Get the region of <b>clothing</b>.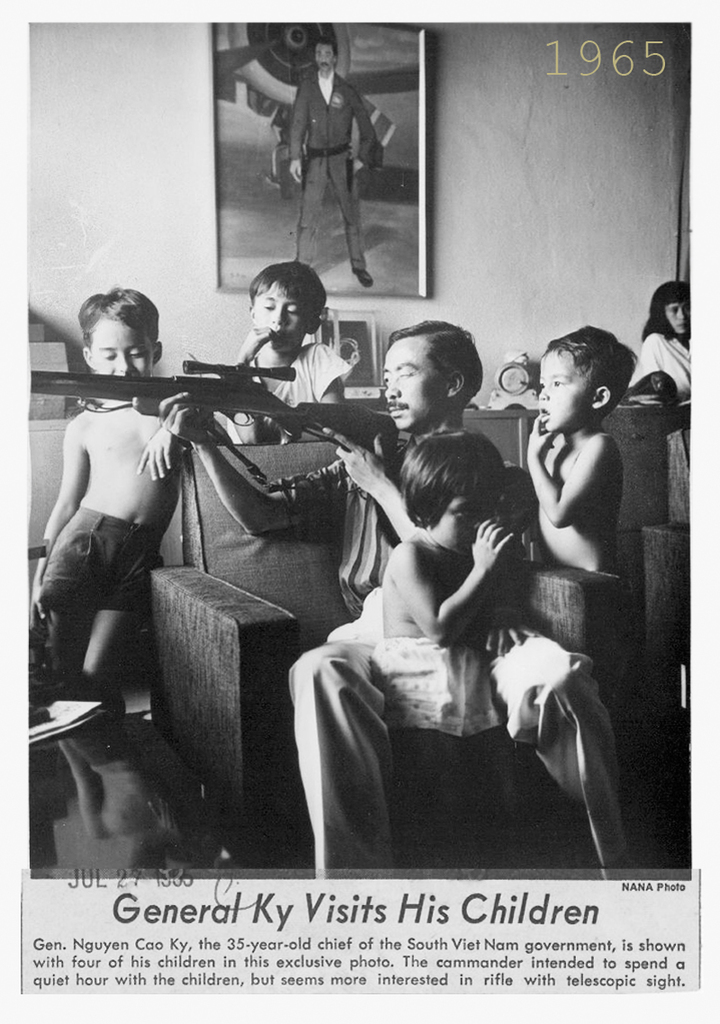
bbox=(289, 67, 378, 275).
